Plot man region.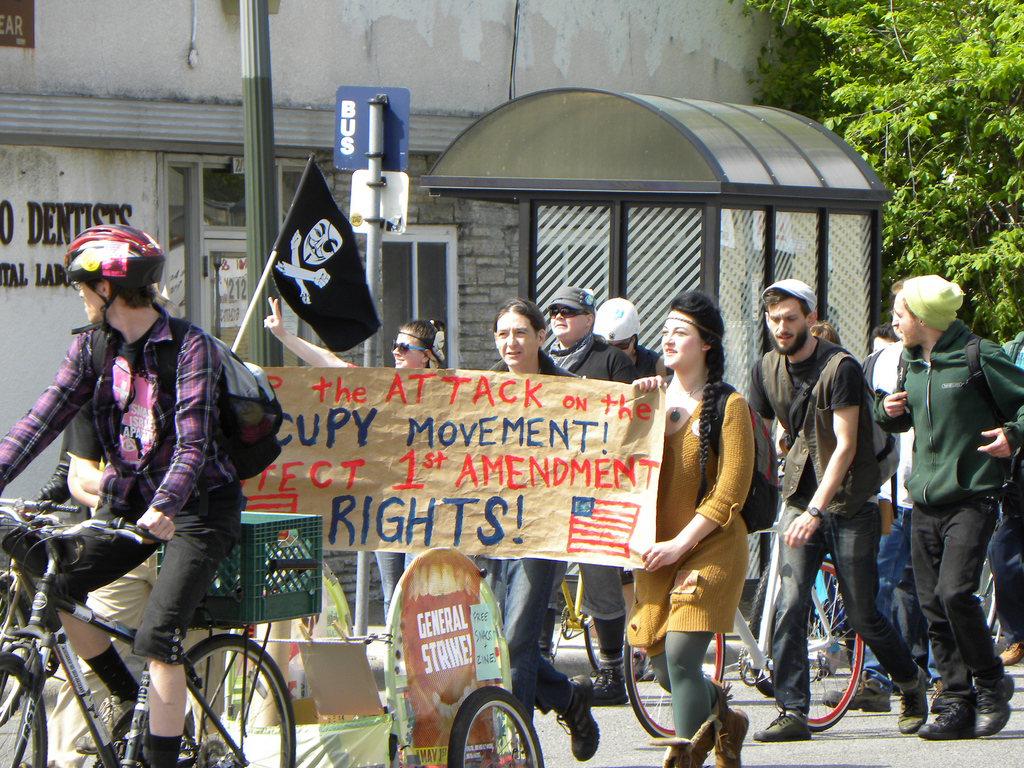
Plotted at <region>530, 282, 641, 700</region>.
